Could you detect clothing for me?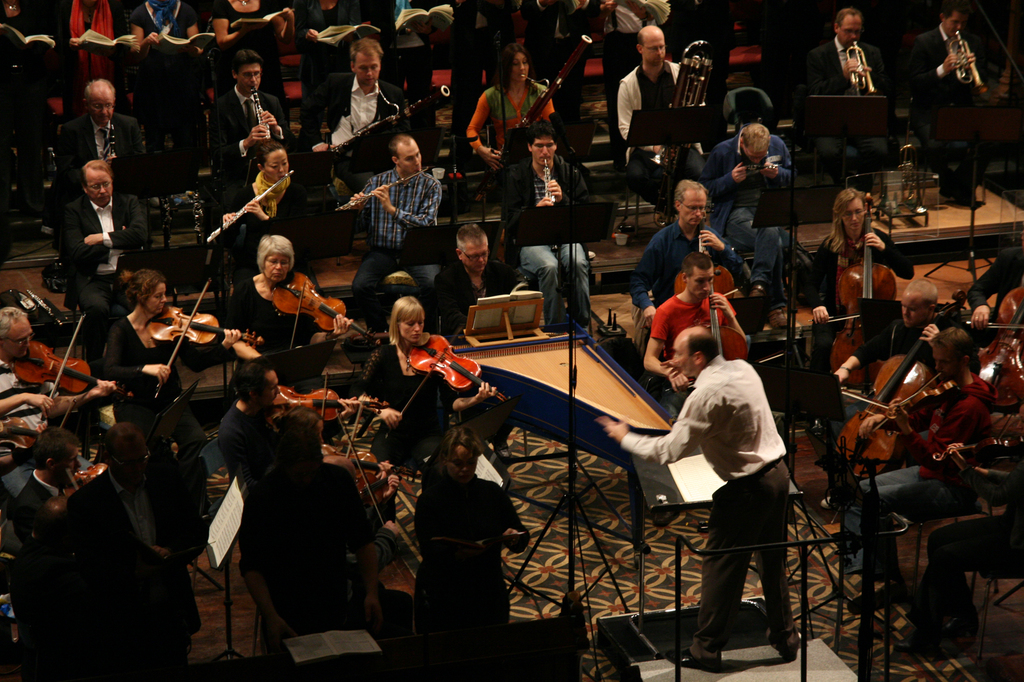
Detection result: bbox=[660, 330, 808, 639].
